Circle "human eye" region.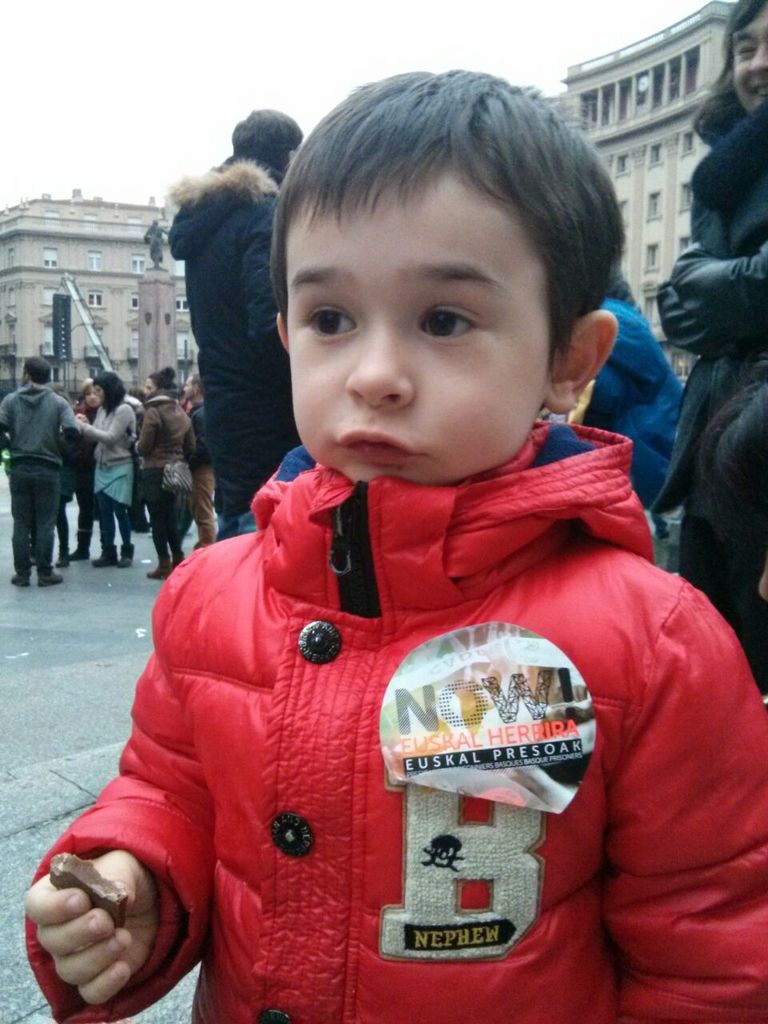
Region: x1=291, y1=295, x2=364, y2=345.
